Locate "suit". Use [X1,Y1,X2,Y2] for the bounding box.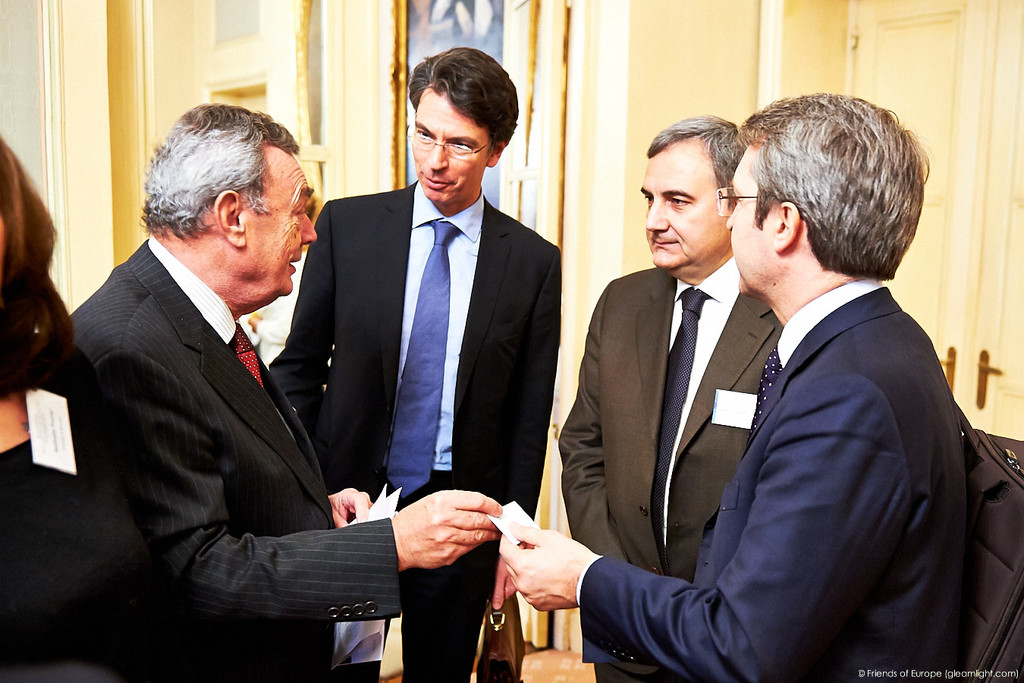
[262,175,559,682].
